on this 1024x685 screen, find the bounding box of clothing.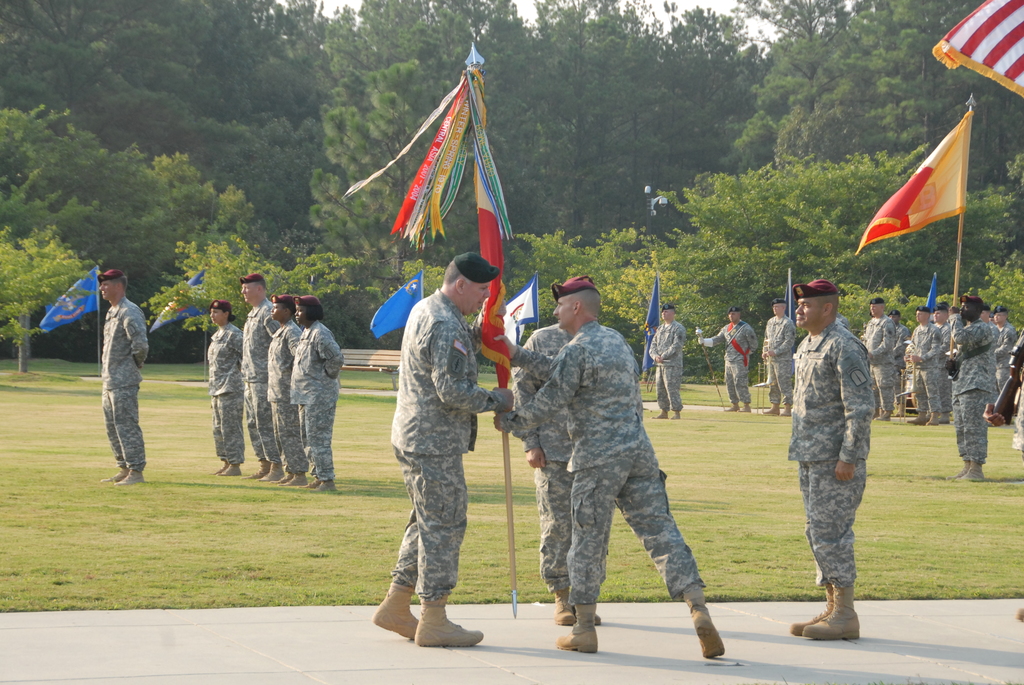
Bounding box: bbox=[943, 316, 1001, 468].
